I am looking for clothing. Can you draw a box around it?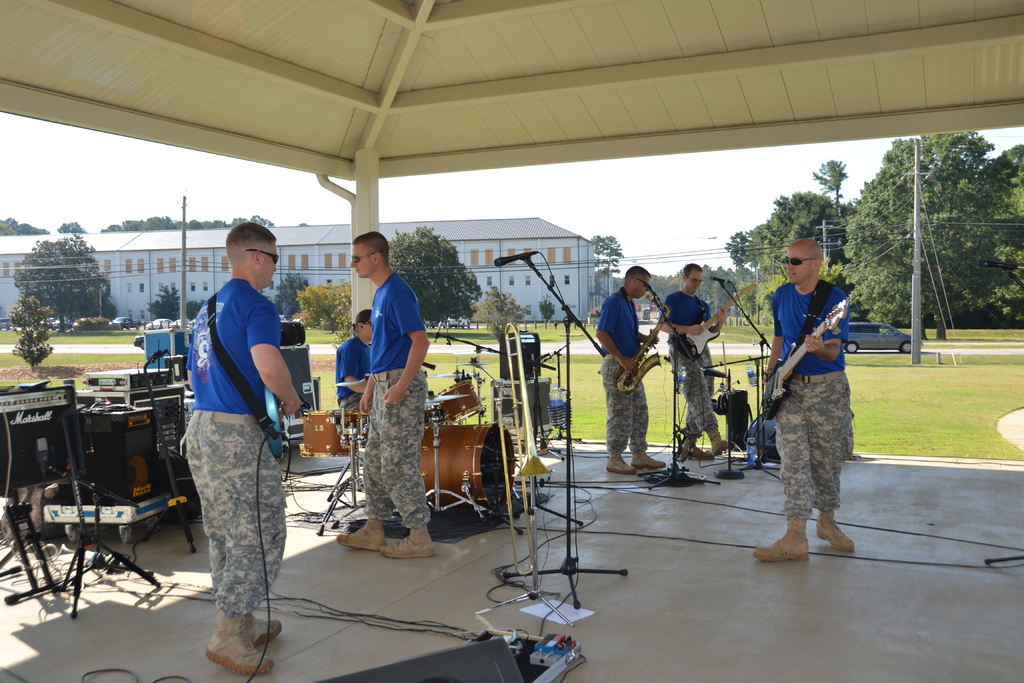
Sure, the bounding box is x1=333, y1=336, x2=372, y2=415.
